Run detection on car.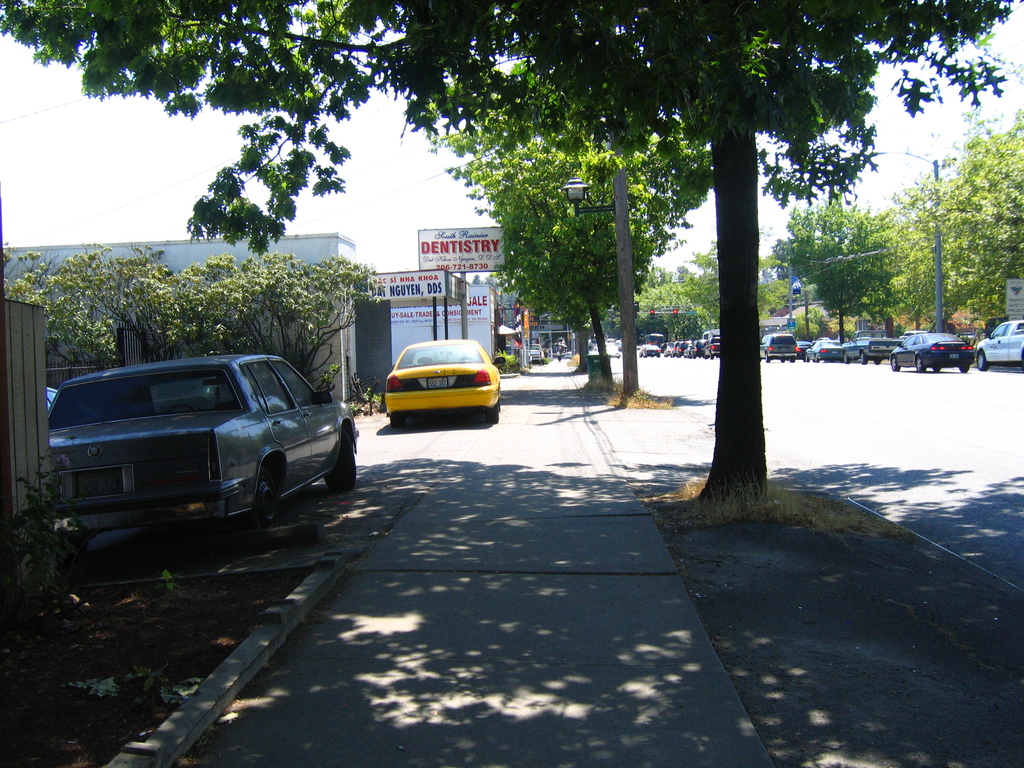
Result: [x1=386, y1=336, x2=500, y2=417].
